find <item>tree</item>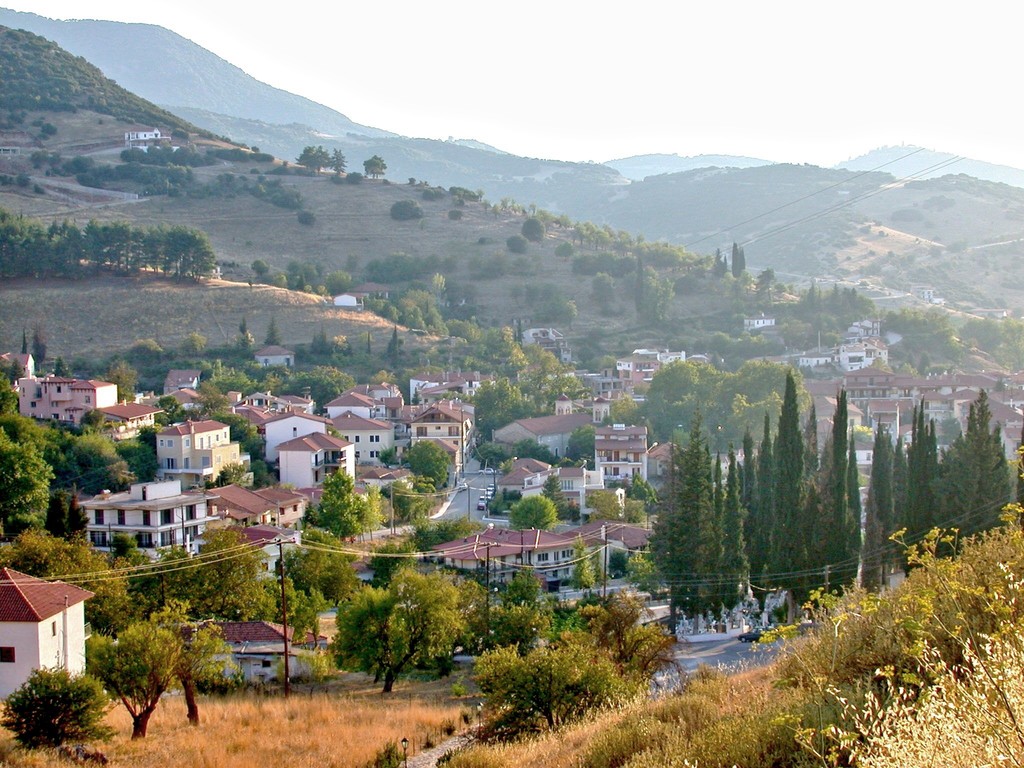
x1=90 y1=598 x2=187 y2=736
